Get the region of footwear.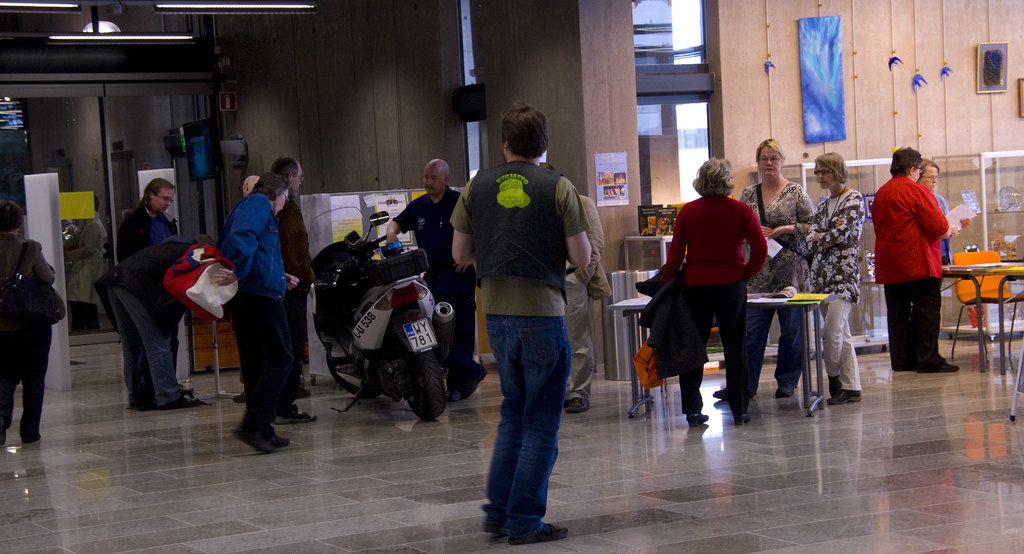
x1=275 y1=404 x2=320 y2=427.
